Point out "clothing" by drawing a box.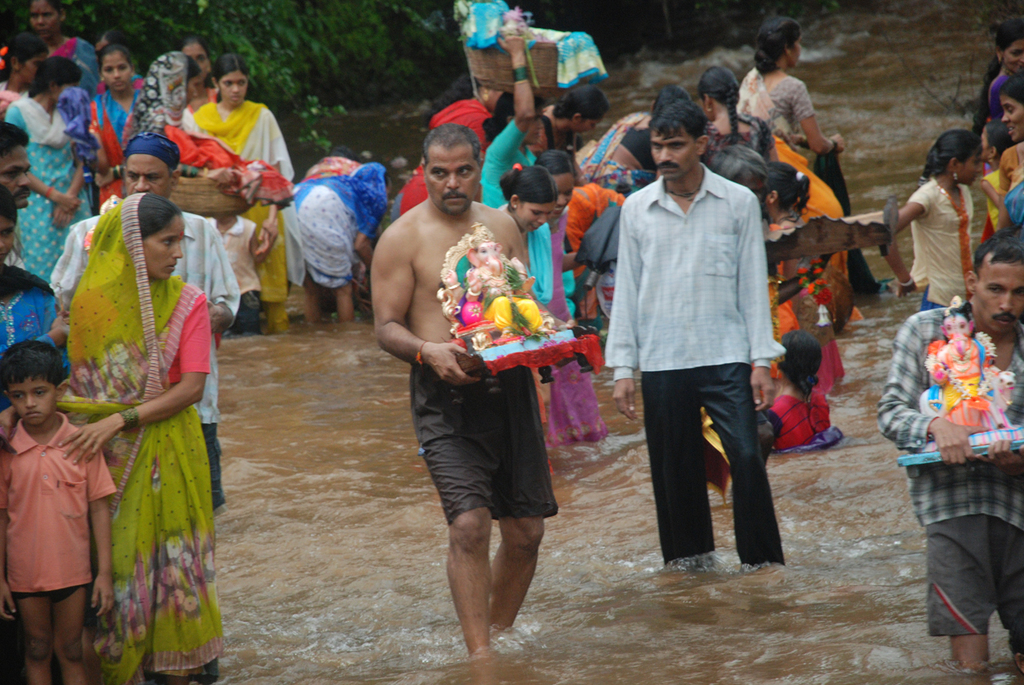
x1=163, y1=124, x2=296, y2=215.
